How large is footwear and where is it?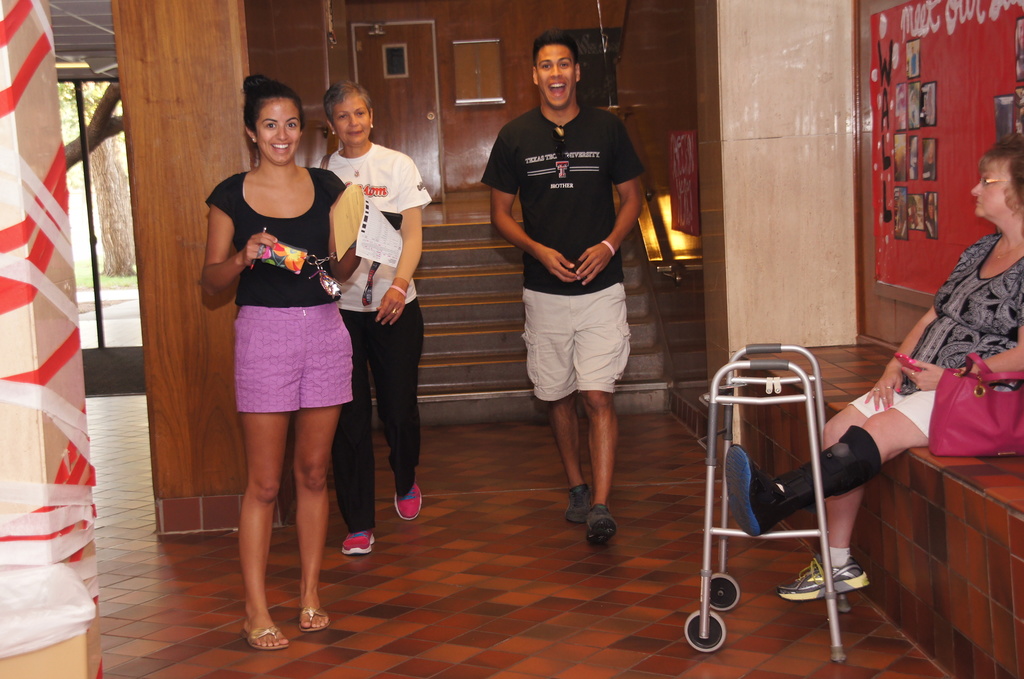
Bounding box: box=[390, 485, 424, 529].
